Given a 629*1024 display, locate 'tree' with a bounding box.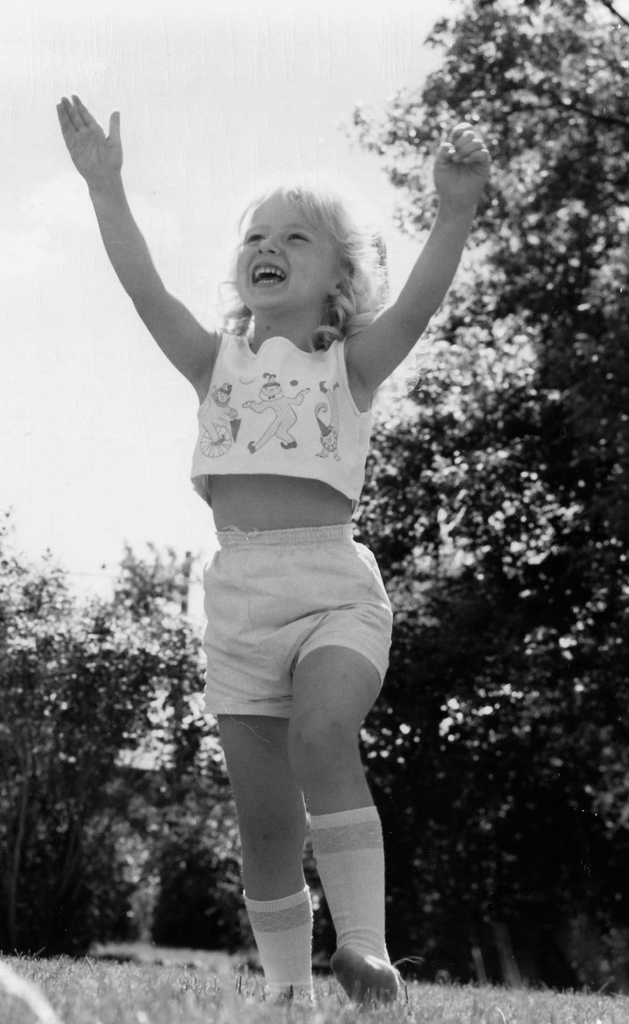
Located: (x1=346, y1=0, x2=628, y2=1000).
